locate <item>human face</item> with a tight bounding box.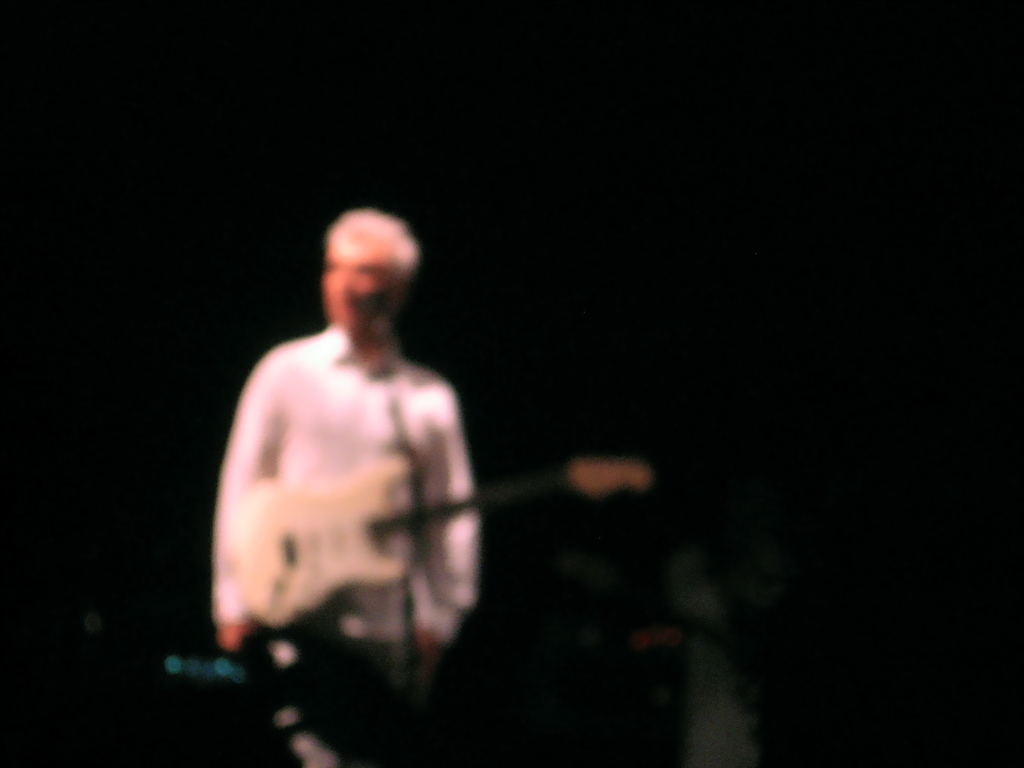
<bbox>324, 236, 391, 326</bbox>.
